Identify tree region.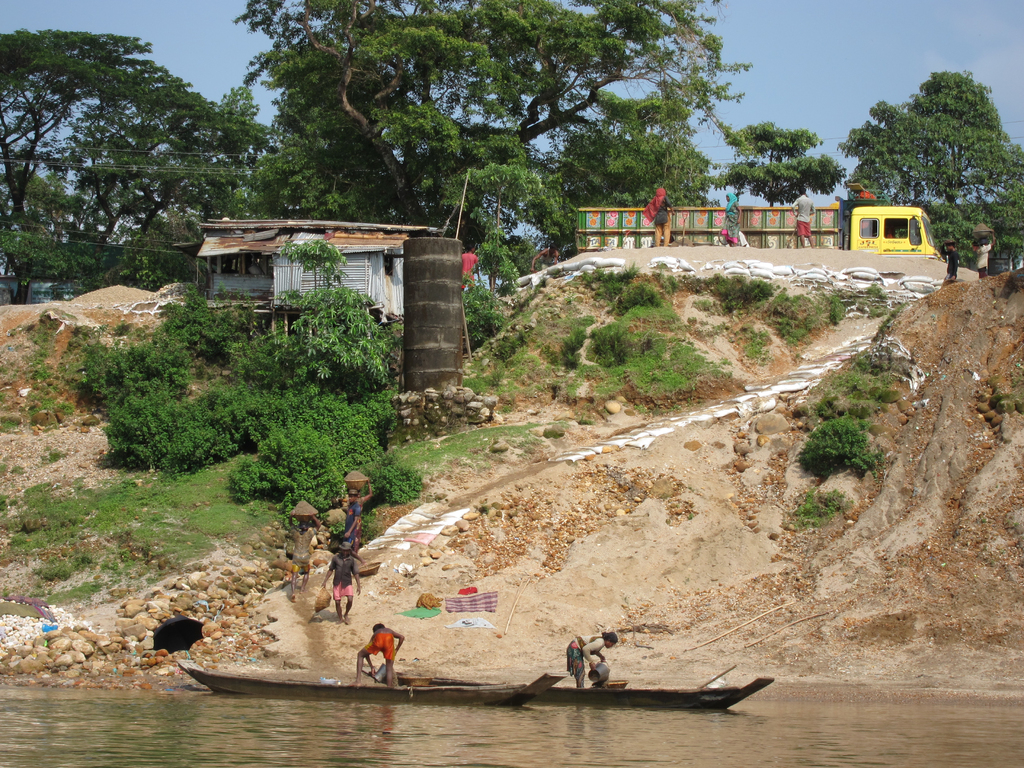
Region: [237, 154, 364, 232].
